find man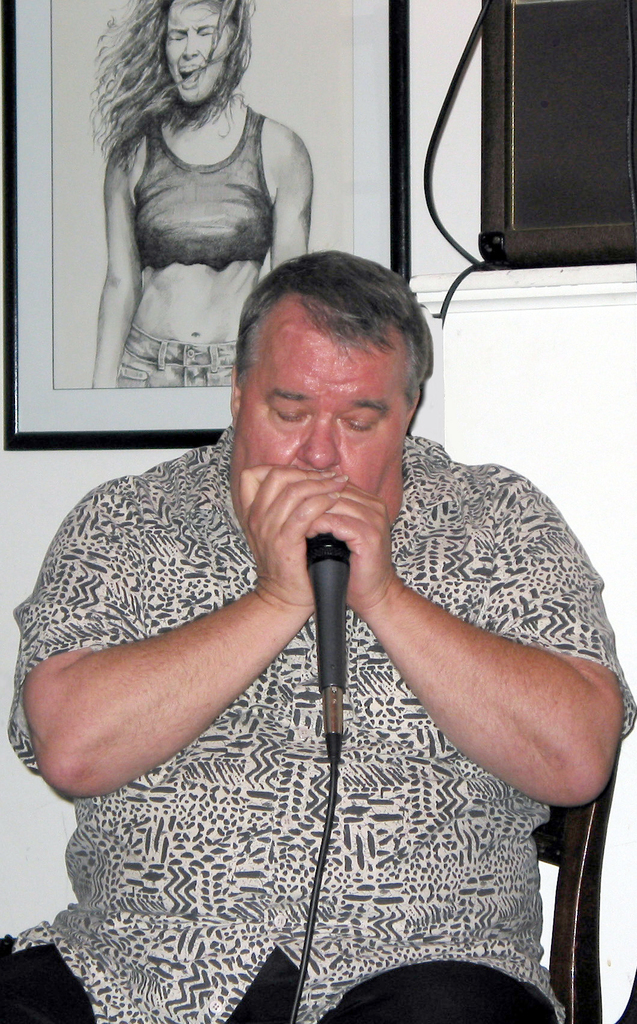
region(61, 183, 612, 970)
